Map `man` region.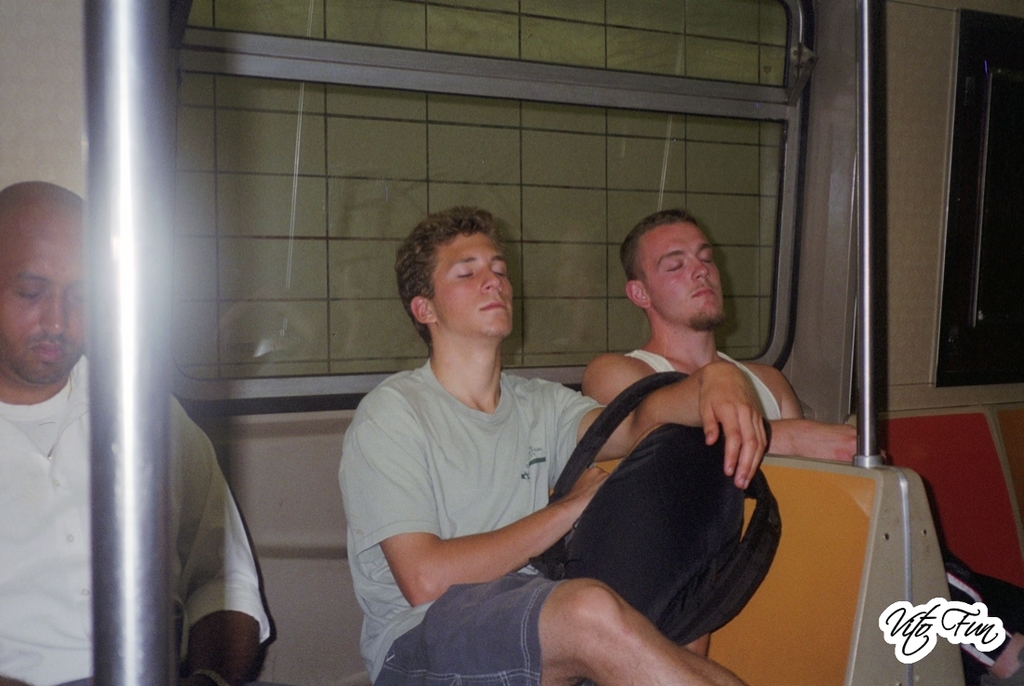
Mapped to [352,208,772,673].
